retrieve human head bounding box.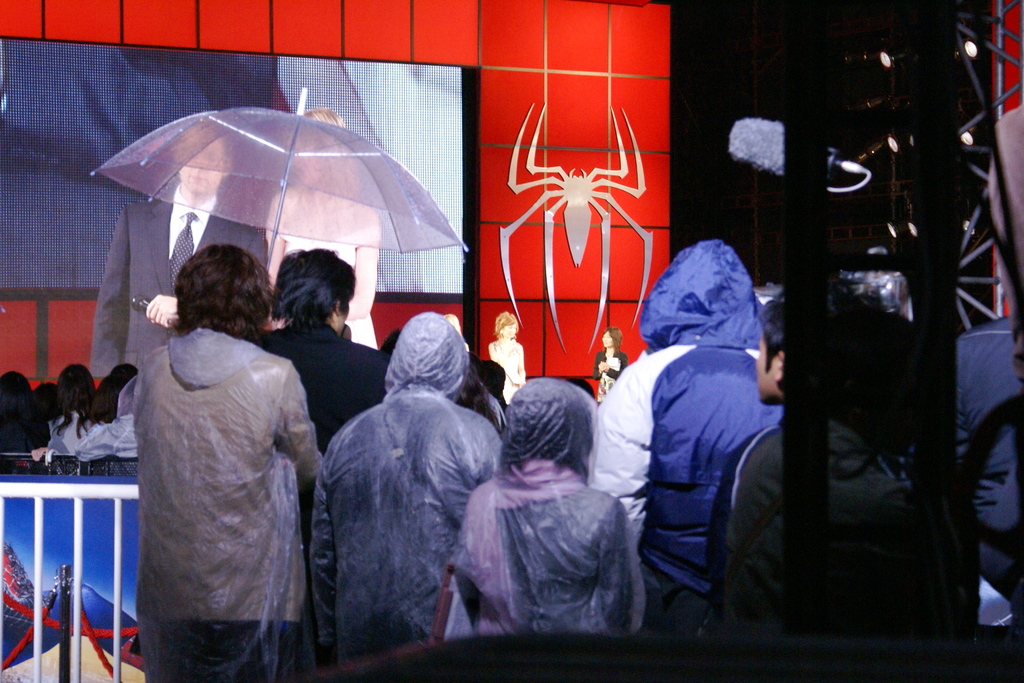
Bounding box: 34:379:58:411.
